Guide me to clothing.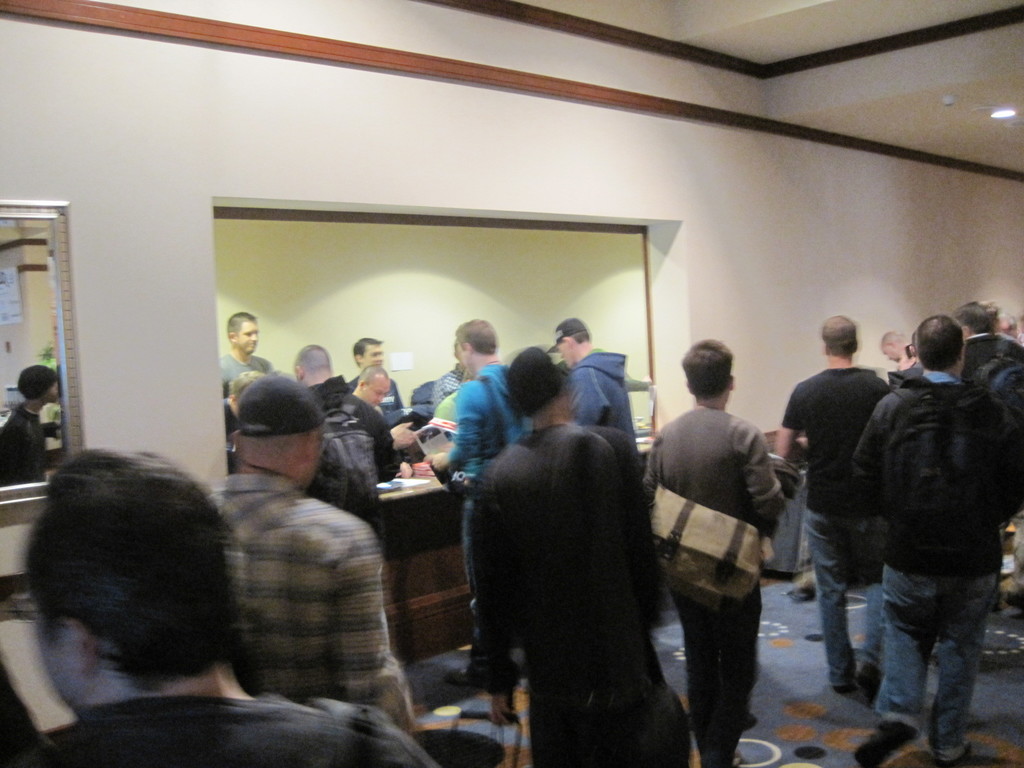
Guidance: l=442, t=355, r=531, b=622.
